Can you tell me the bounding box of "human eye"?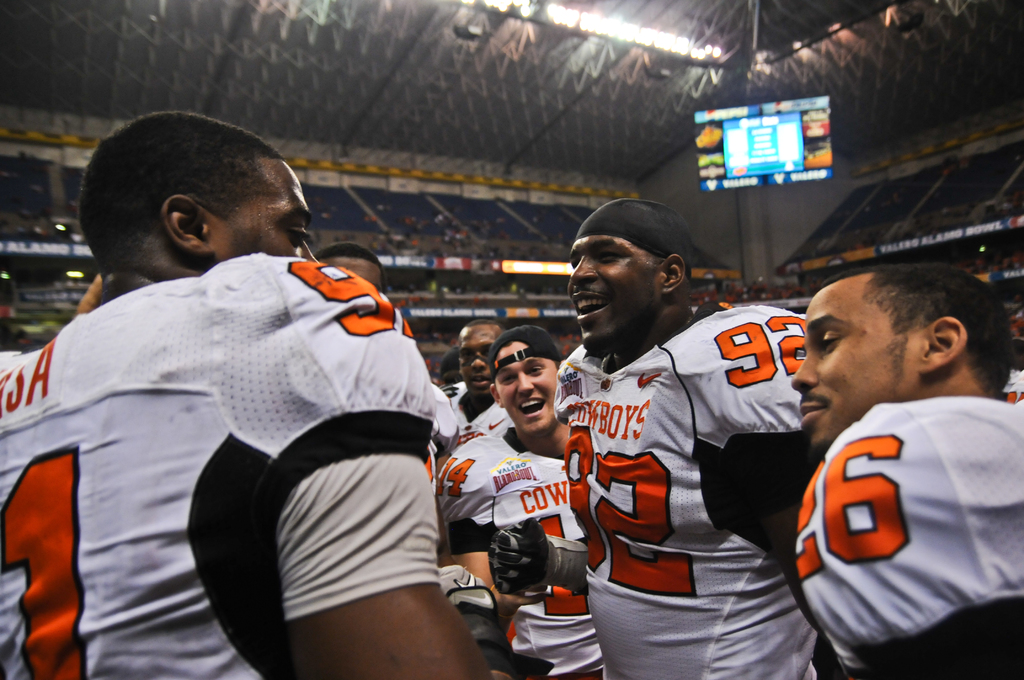
<region>285, 219, 309, 250</region>.
